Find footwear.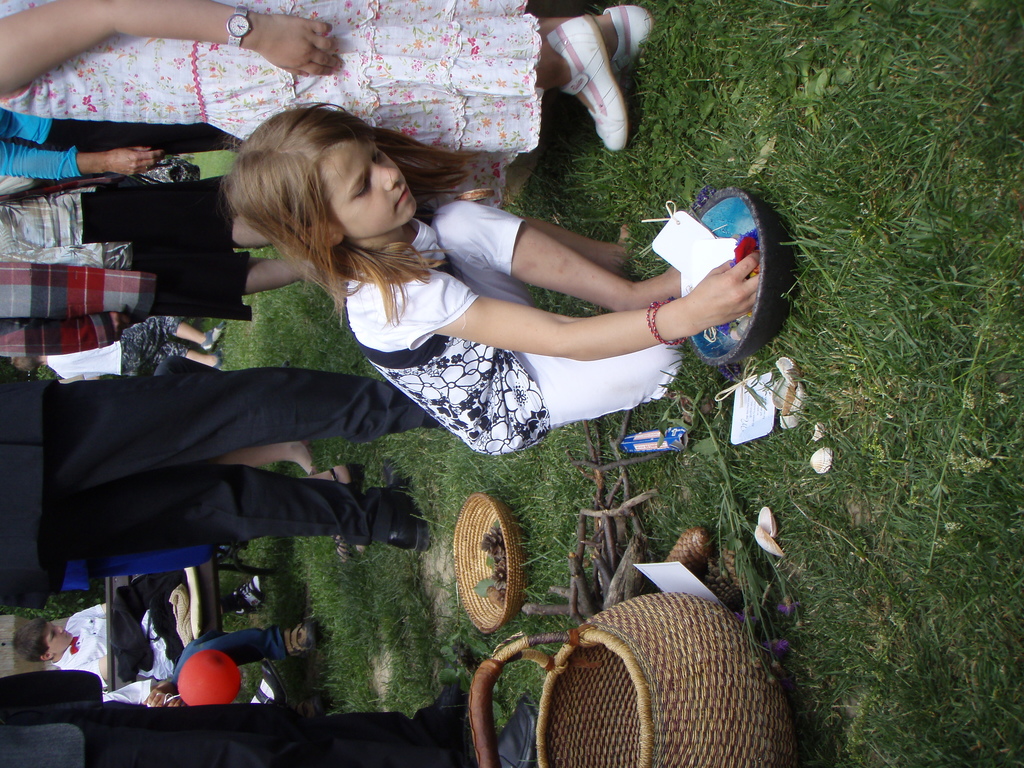
425, 412, 446, 431.
